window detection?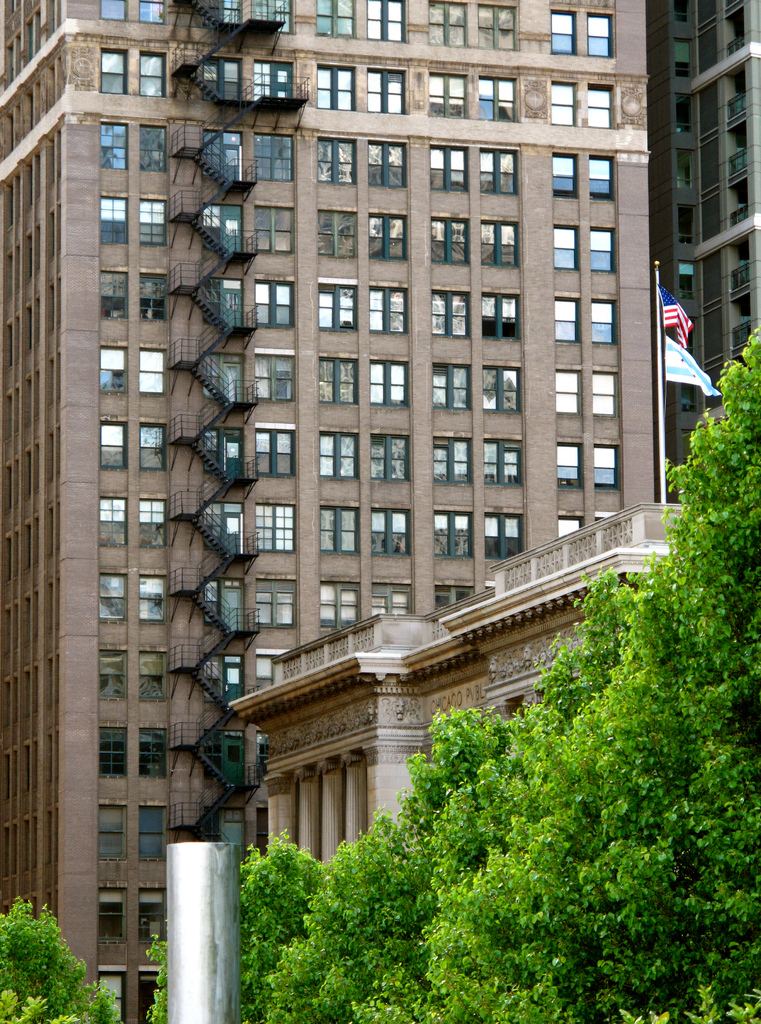
bbox=[134, 569, 169, 621]
